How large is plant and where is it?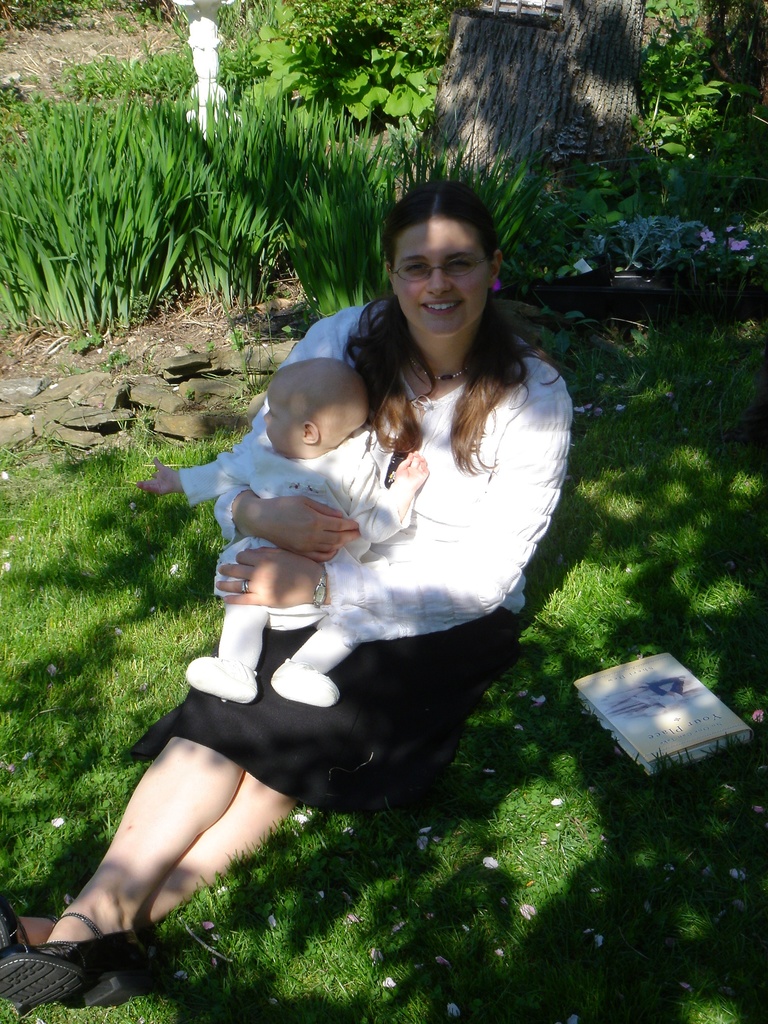
Bounding box: (x1=625, y1=0, x2=767, y2=223).
